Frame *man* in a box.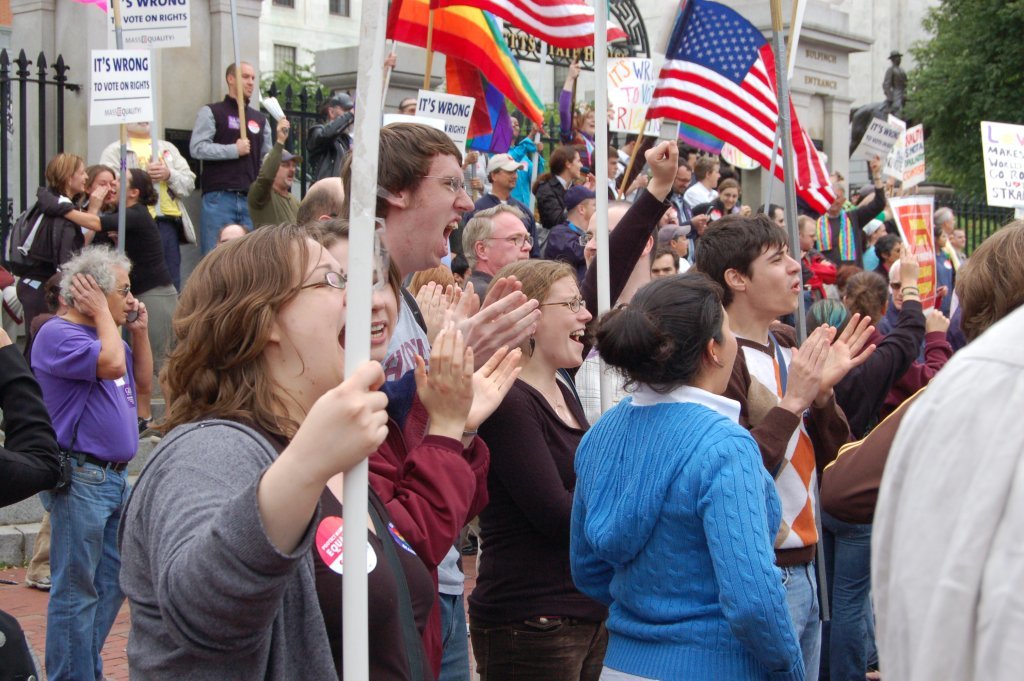
rect(578, 195, 664, 434).
